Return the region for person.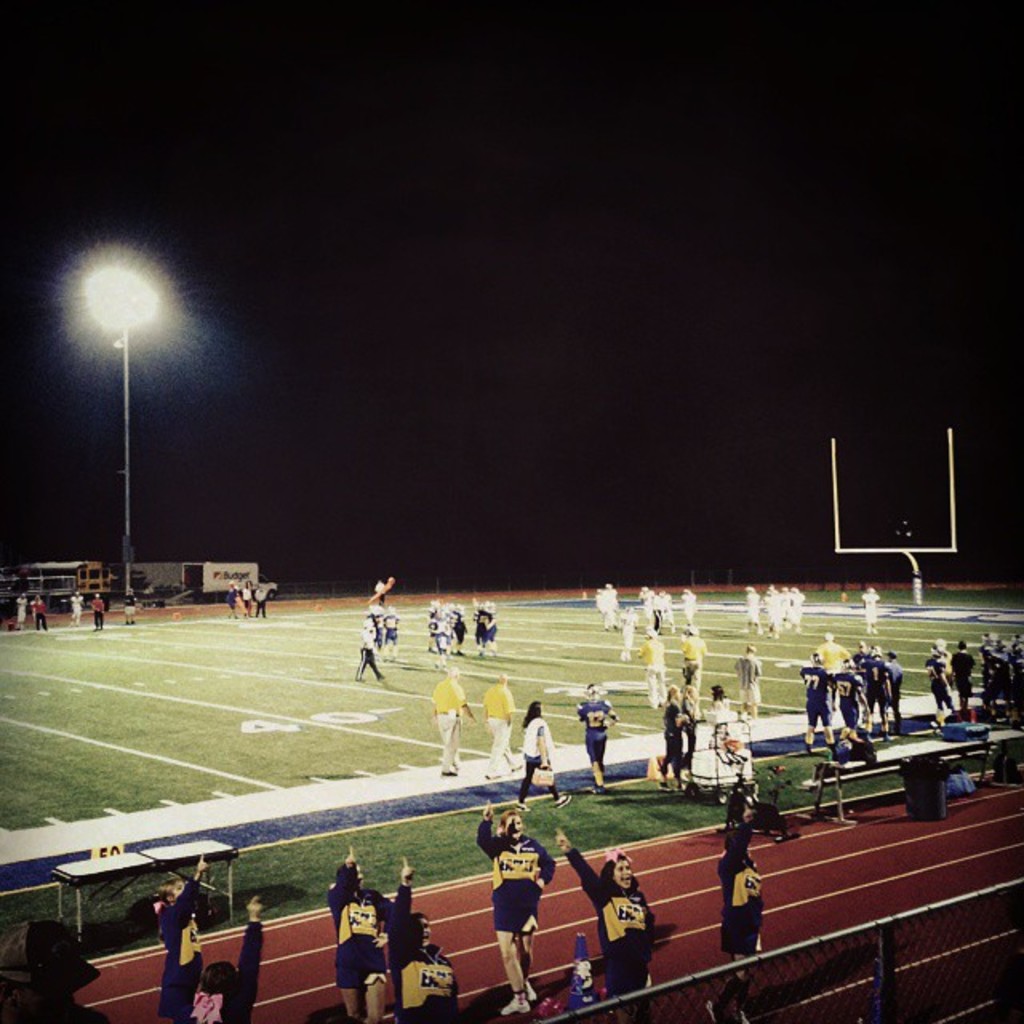
(432,666,477,779).
